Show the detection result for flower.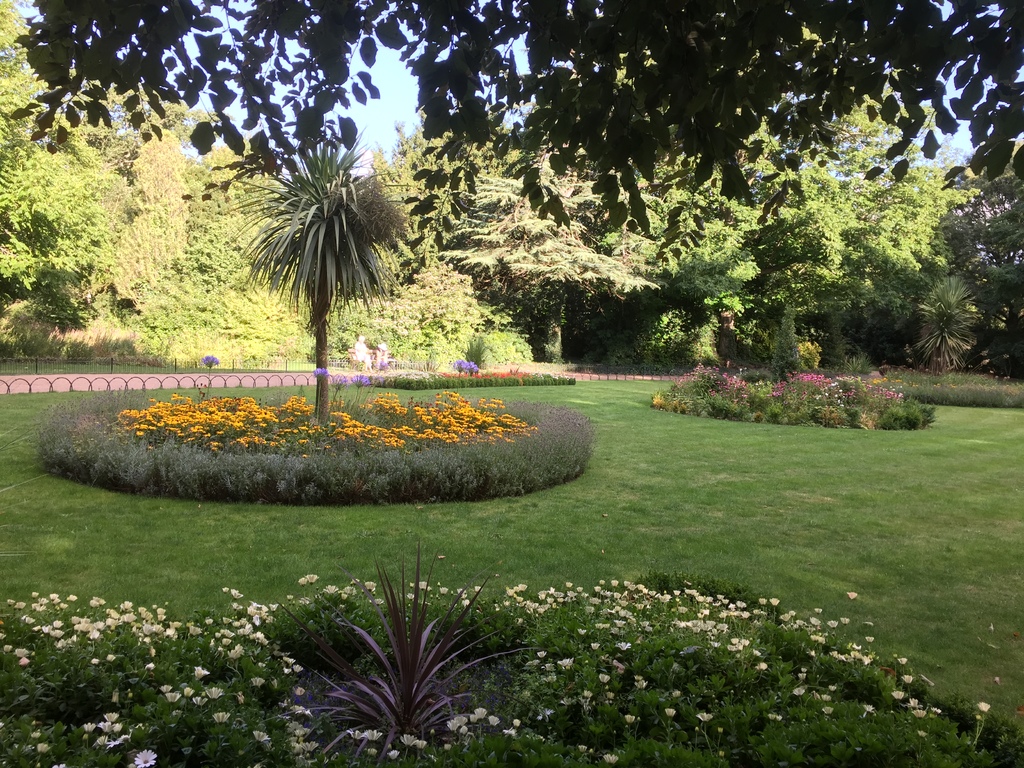
291,704,310,719.
